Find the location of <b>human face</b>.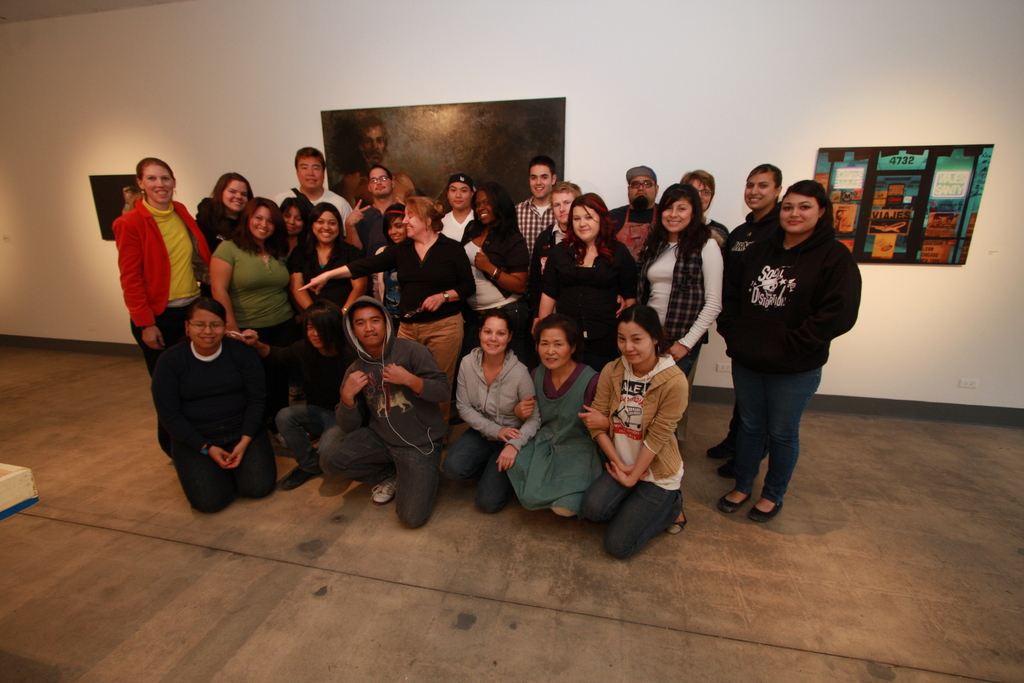
Location: x1=388, y1=218, x2=405, y2=242.
